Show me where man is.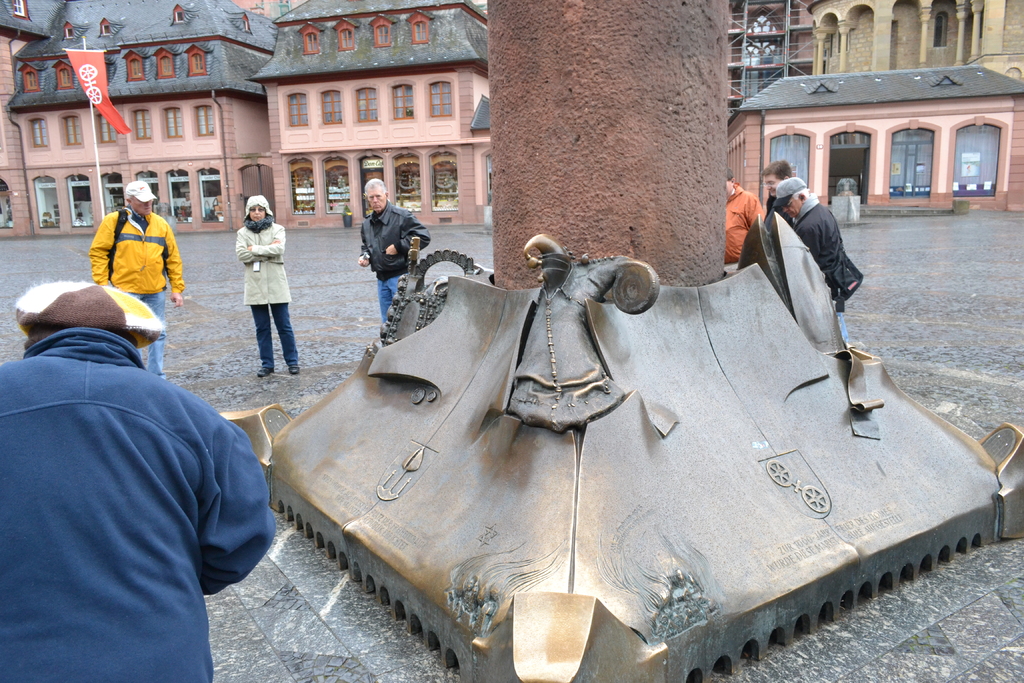
man is at bbox(771, 176, 858, 346).
